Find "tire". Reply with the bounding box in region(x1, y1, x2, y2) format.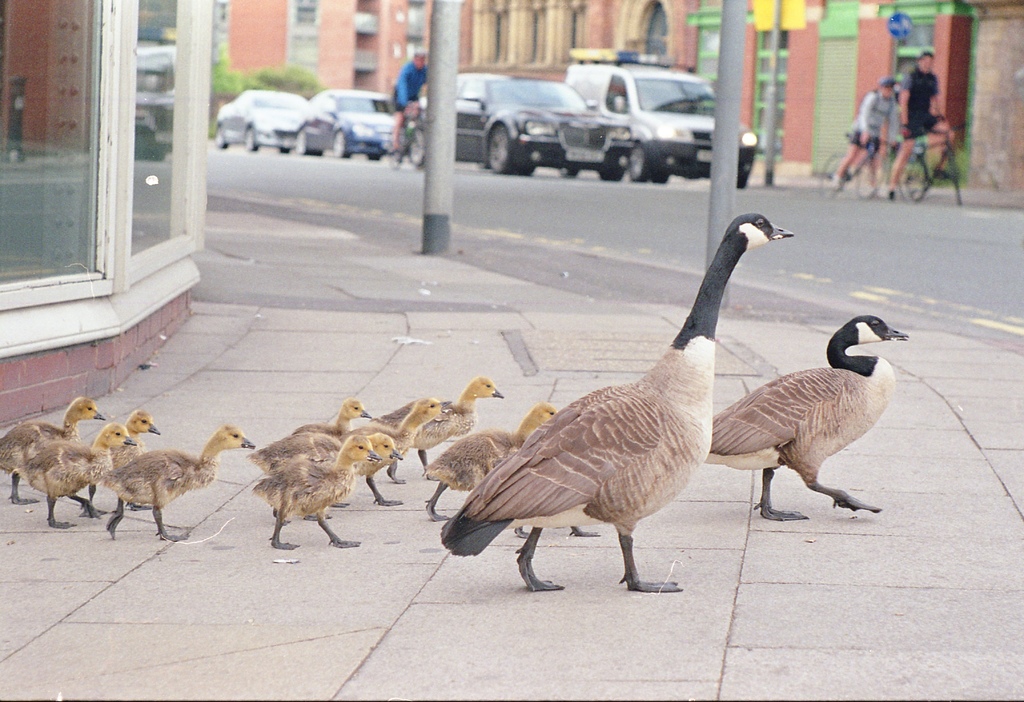
region(600, 166, 625, 180).
